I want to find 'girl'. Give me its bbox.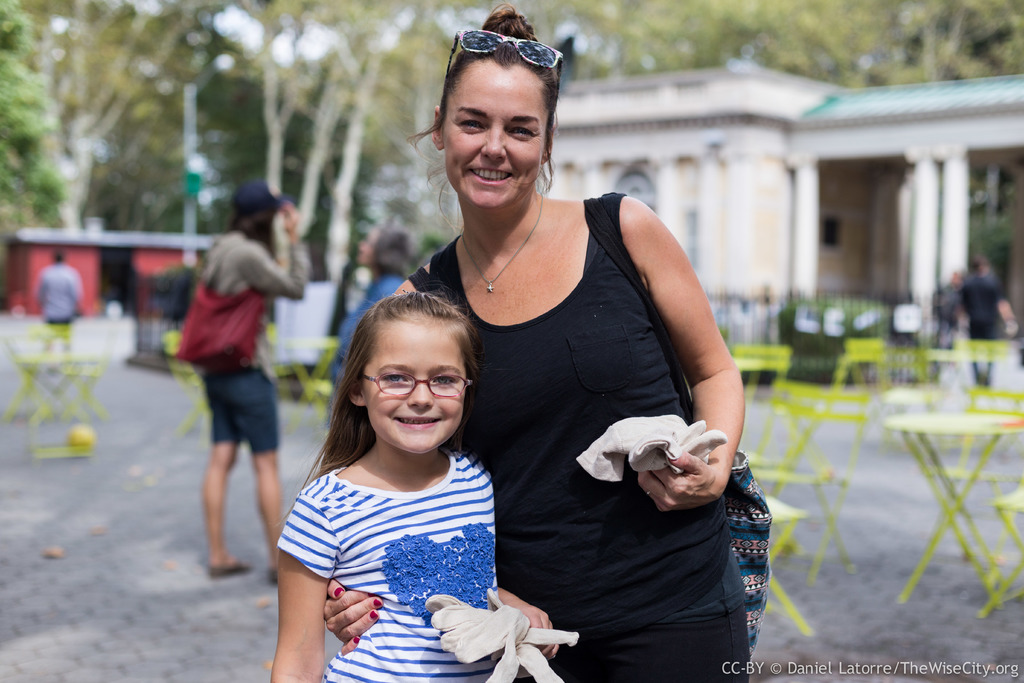
select_region(276, 289, 557, 682).
